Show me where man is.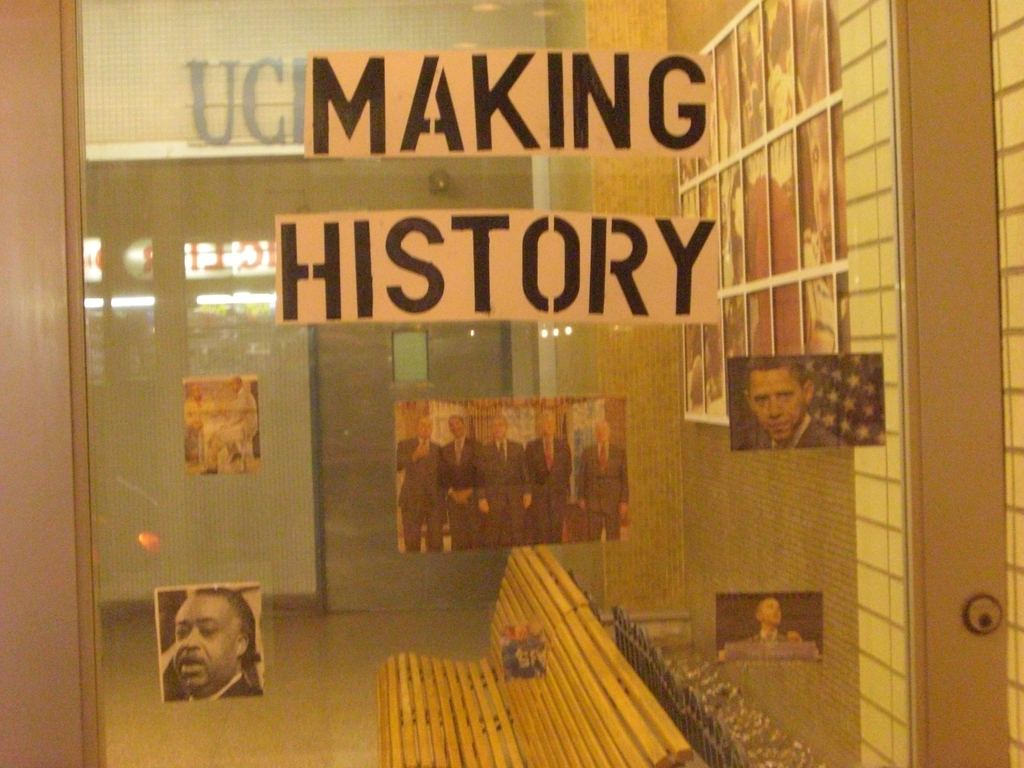
man is at region(739, 356, 847, 451).
